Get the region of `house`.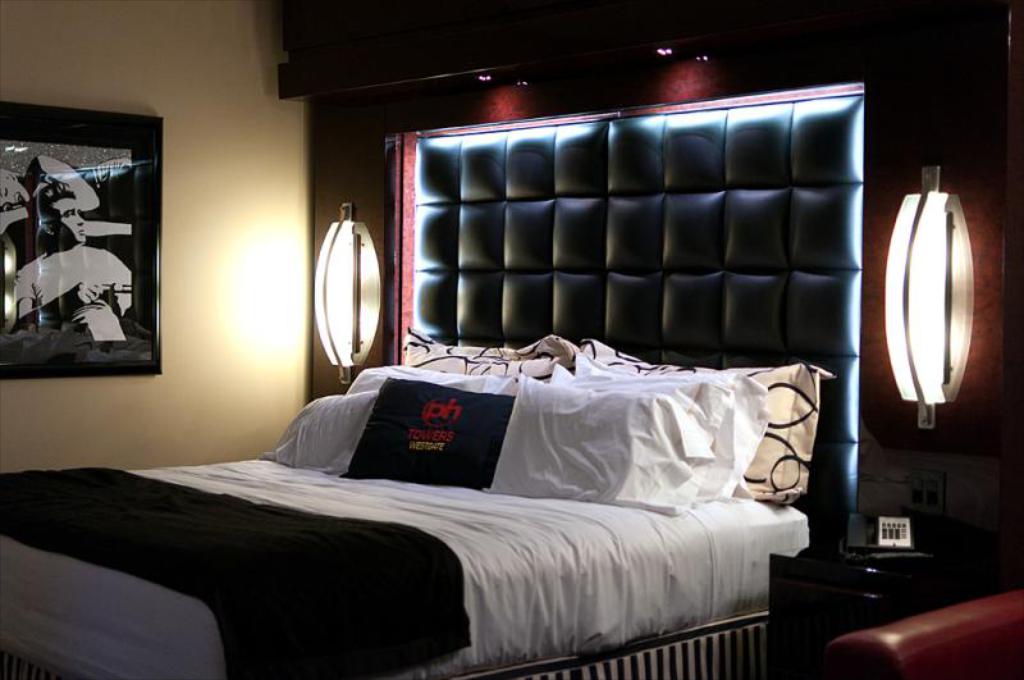
{"x1": 0, "y1": 0, "x2": 1023, "y2": 679}.
